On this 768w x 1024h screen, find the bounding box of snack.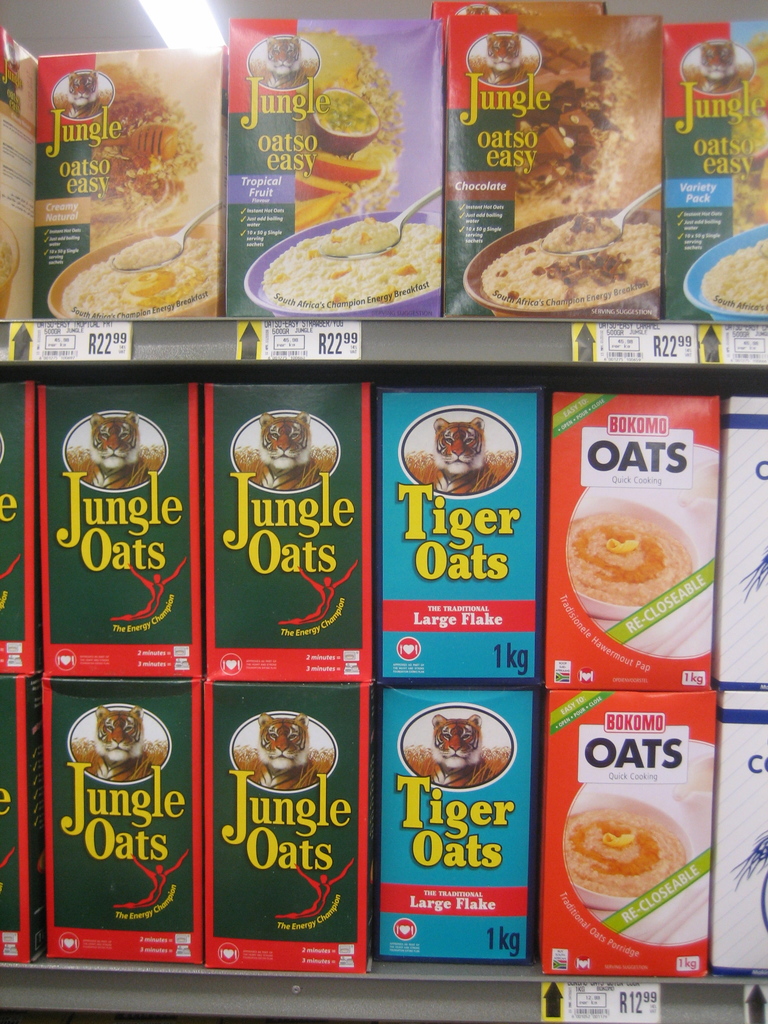
Bounding box: {"x1": 483, "y1": 206, "x2": 666, "y2": 319}.
